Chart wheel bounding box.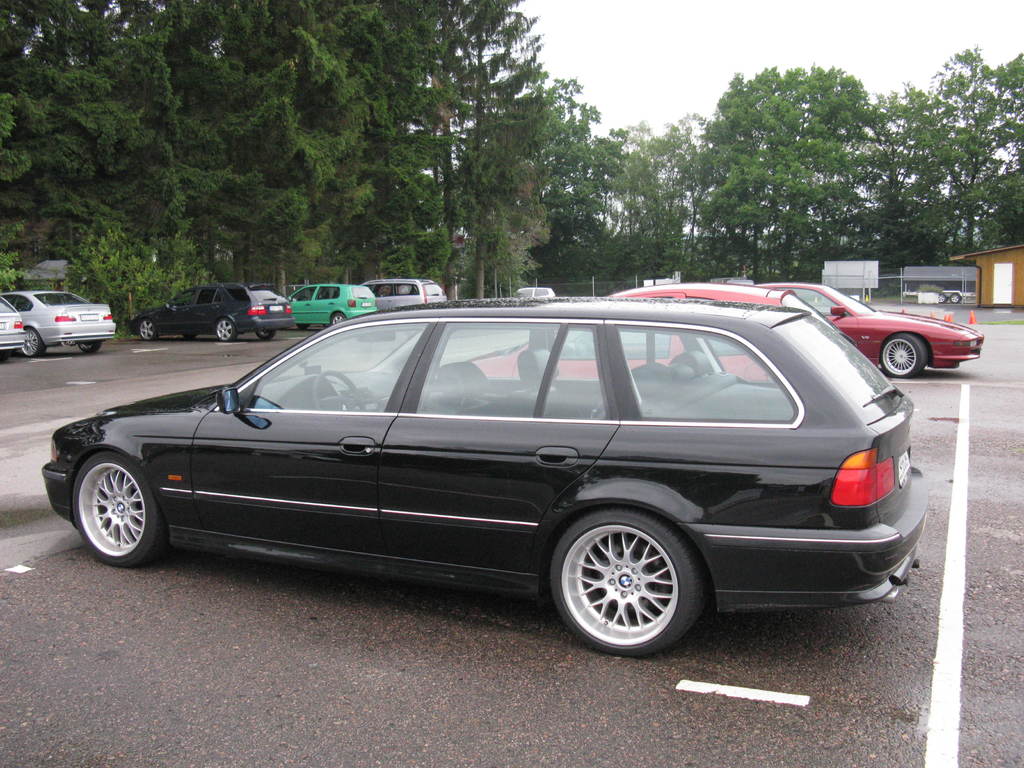
Charted: region(70, 450, 171, 569).
